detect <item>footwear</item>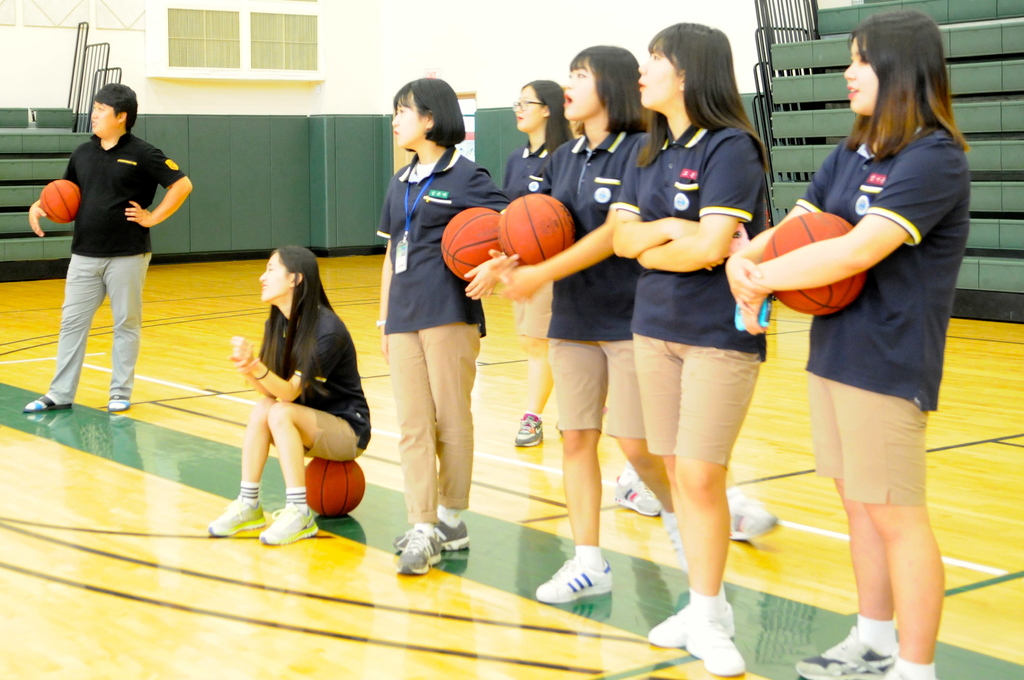
640,608,735,647
